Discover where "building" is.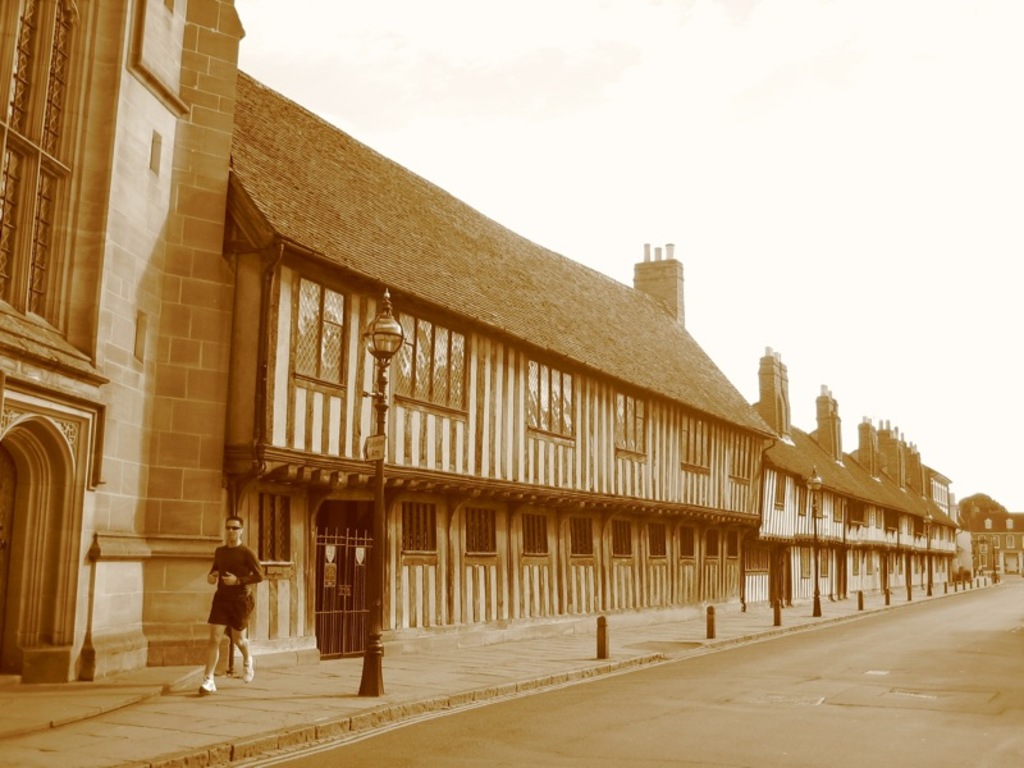
Discovered at 0 0 1023 691.
